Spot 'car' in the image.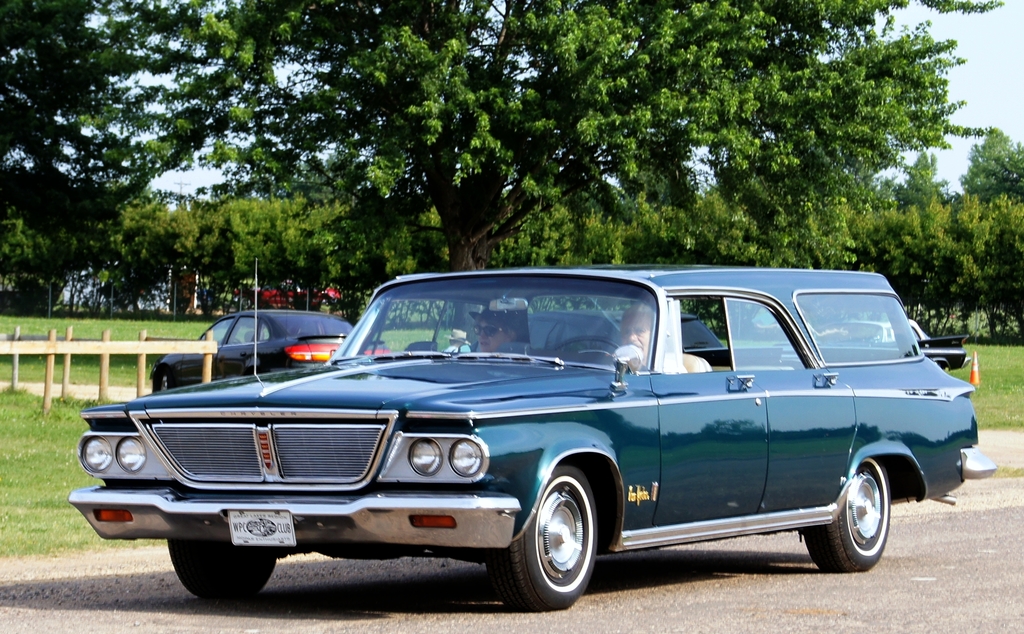
'car' found at <bbox>845, 315, 965, 373</bbox>.
